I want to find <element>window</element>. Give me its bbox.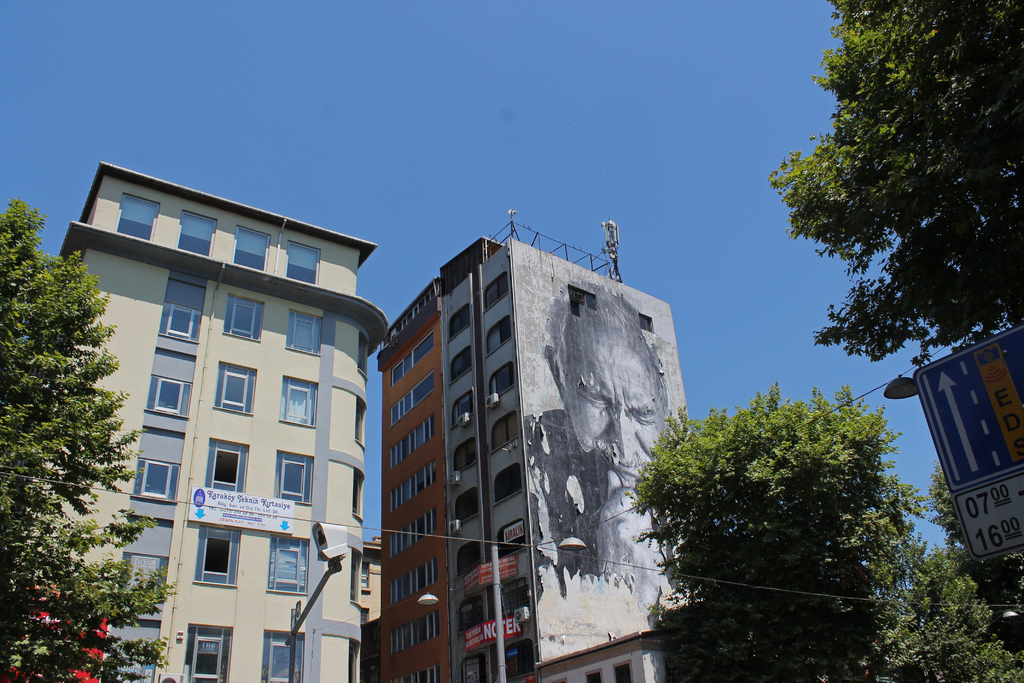
region(268, 531, 307, 598).
